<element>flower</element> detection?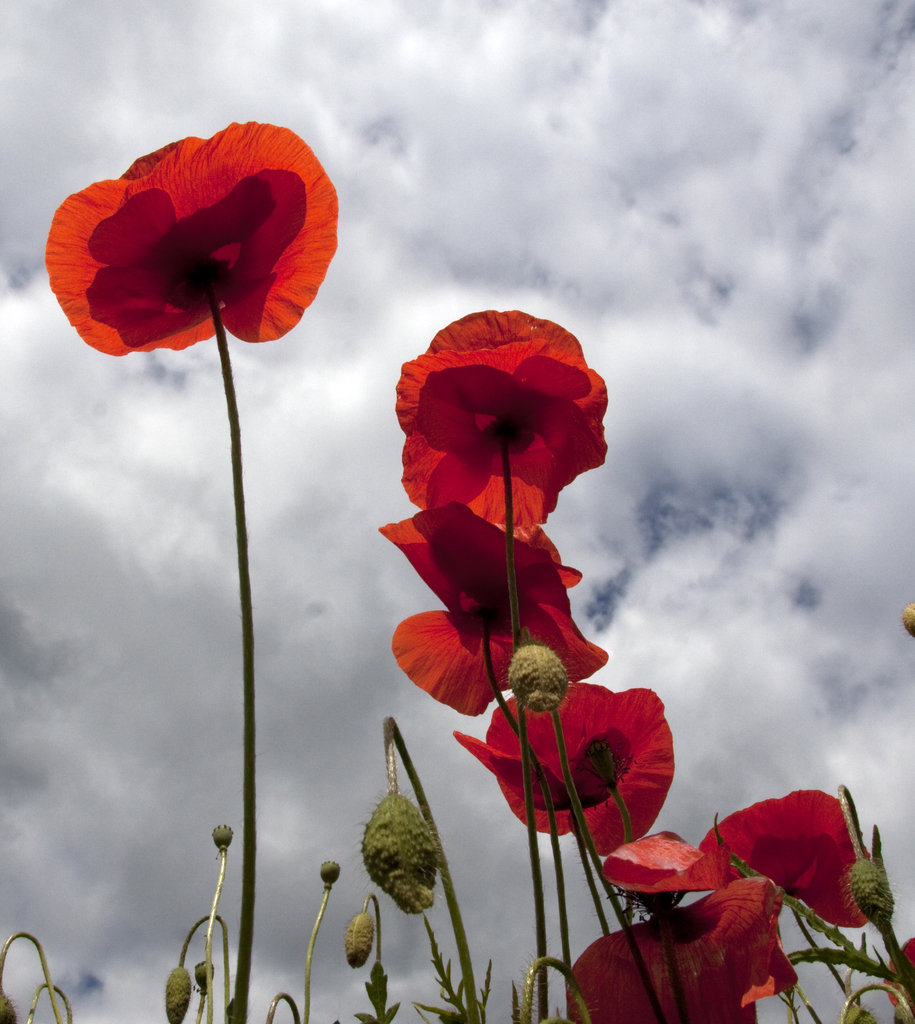
[374,501,607,717]
